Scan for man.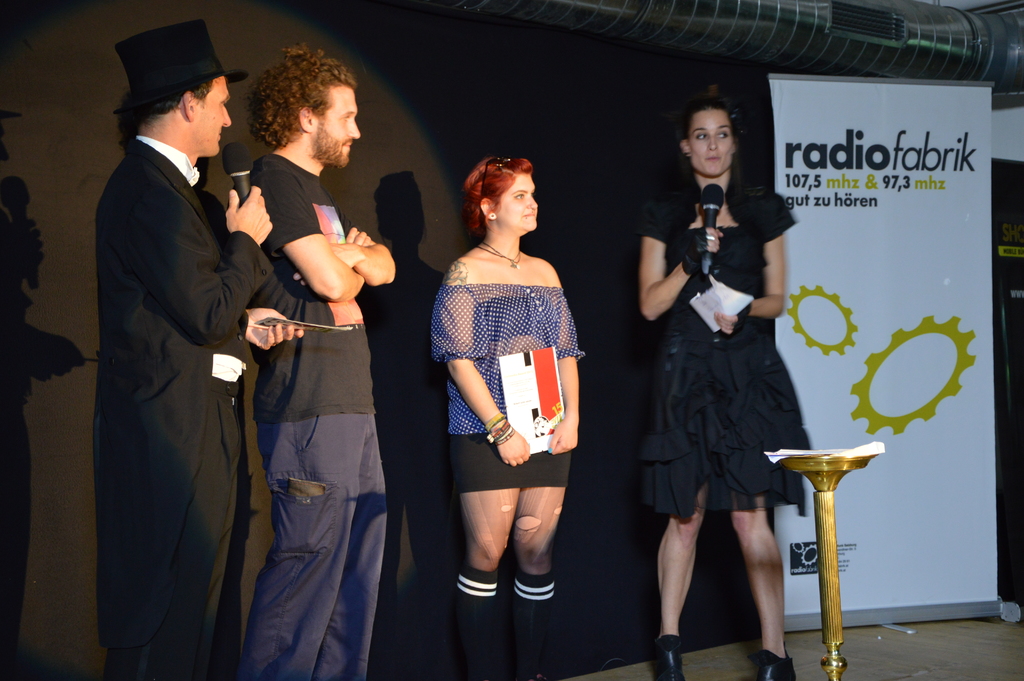
Scan result: box(234, 43, 396, 680).
